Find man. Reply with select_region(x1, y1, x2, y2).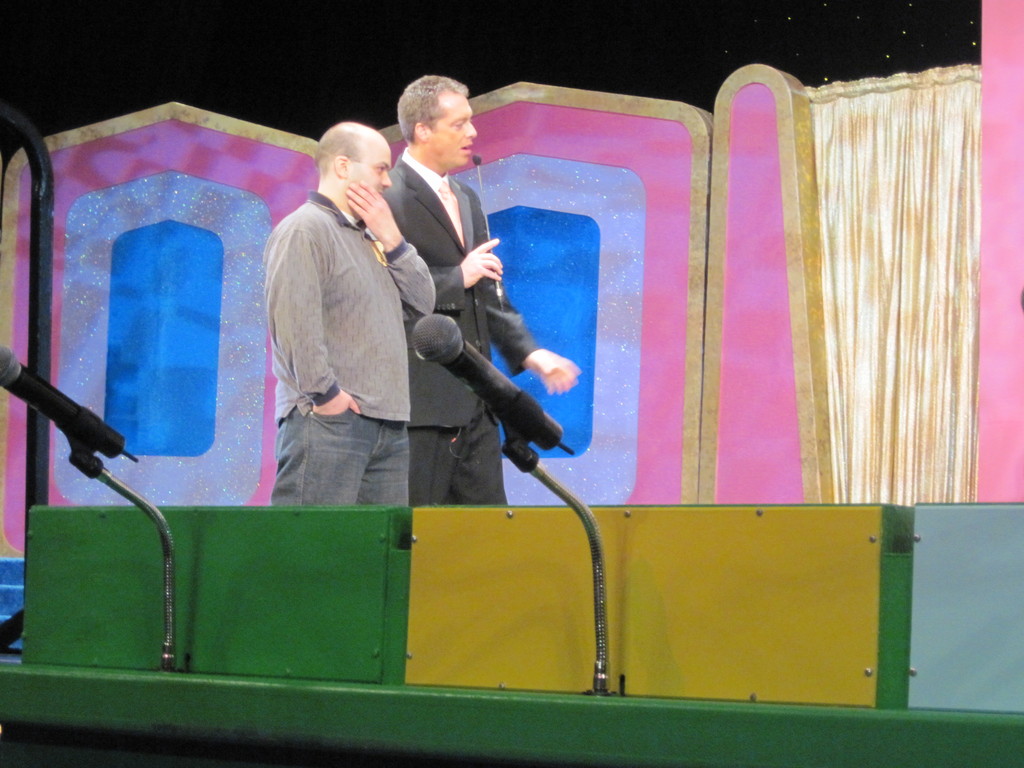
select_region(248, 111, 433, 550).
